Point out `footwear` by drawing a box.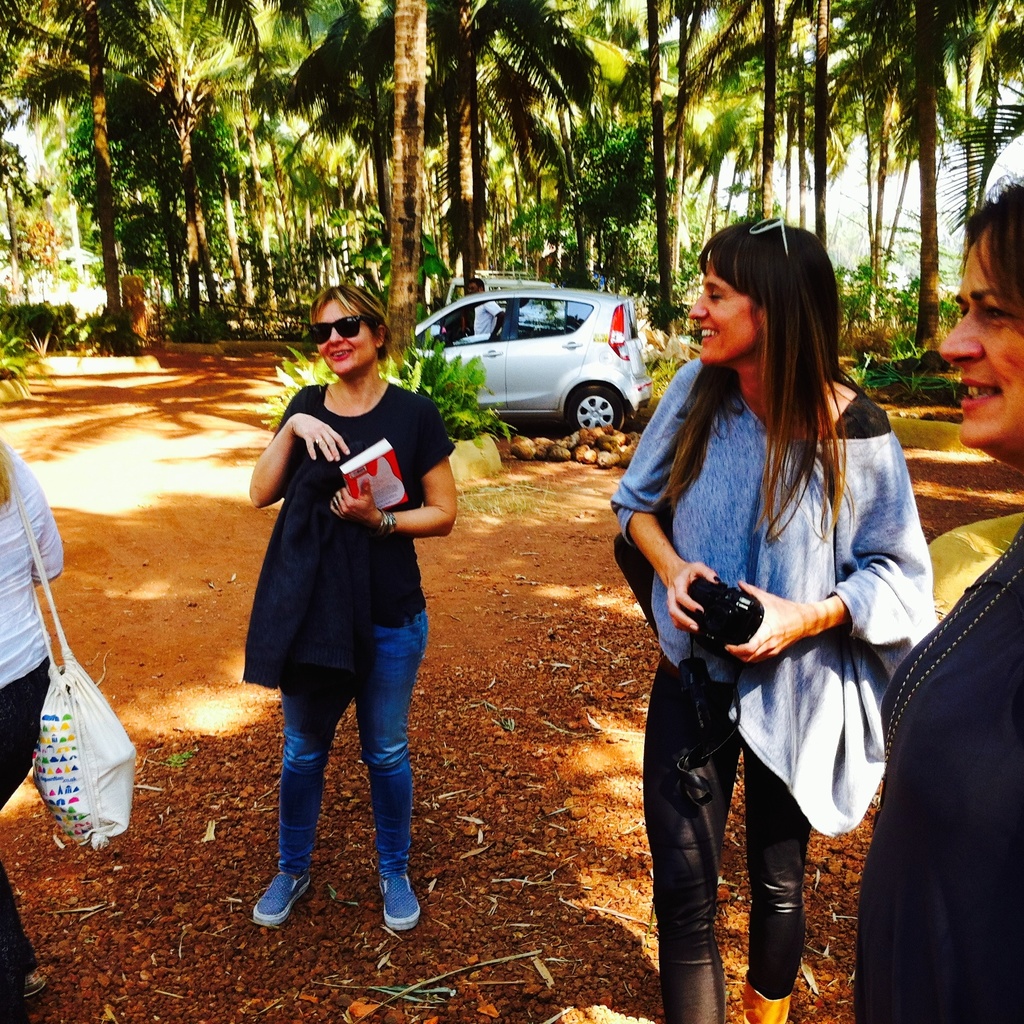
<region>376, 874, 429, 931</region>.
